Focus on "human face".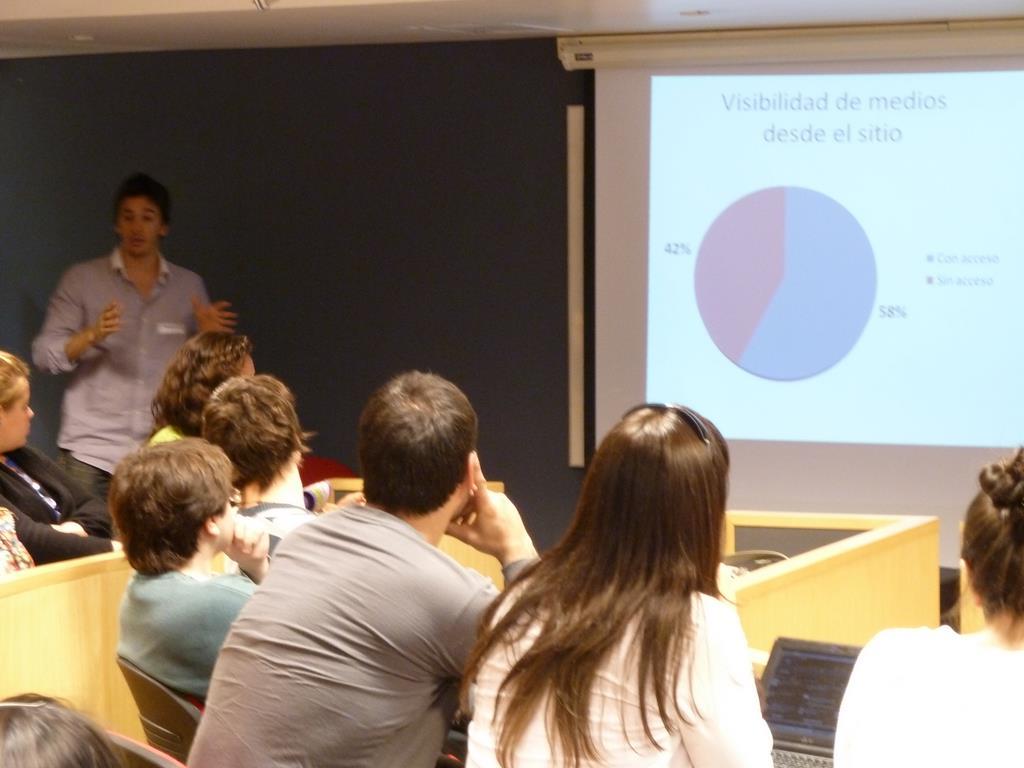
Focused at Rect(121, 196, 163, 254).
